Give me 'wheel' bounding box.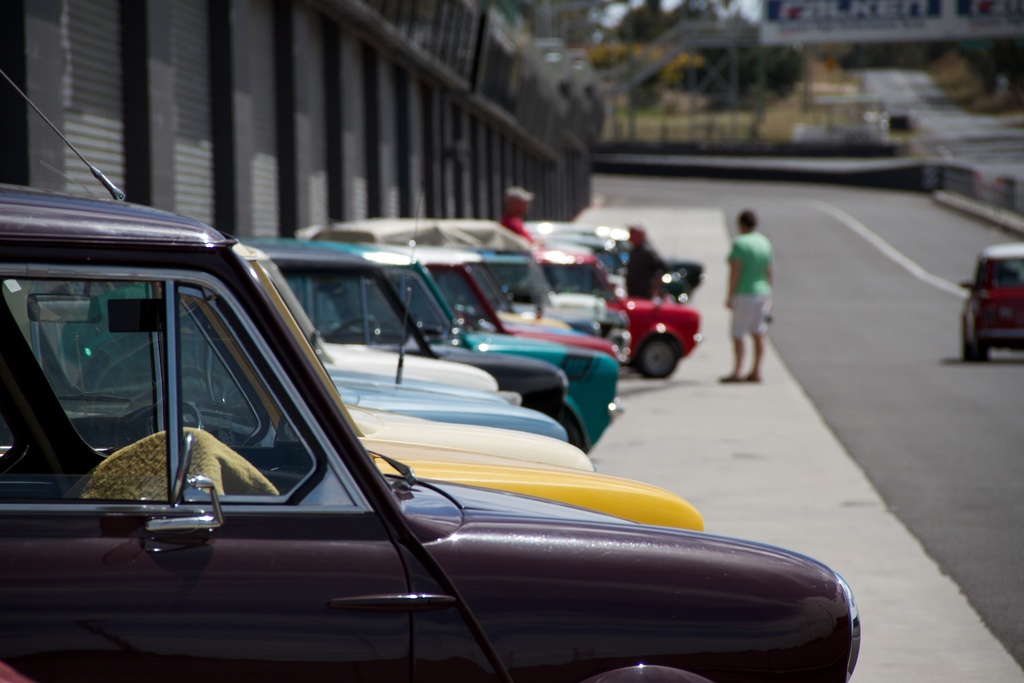
[123, 391, 209, 441].
